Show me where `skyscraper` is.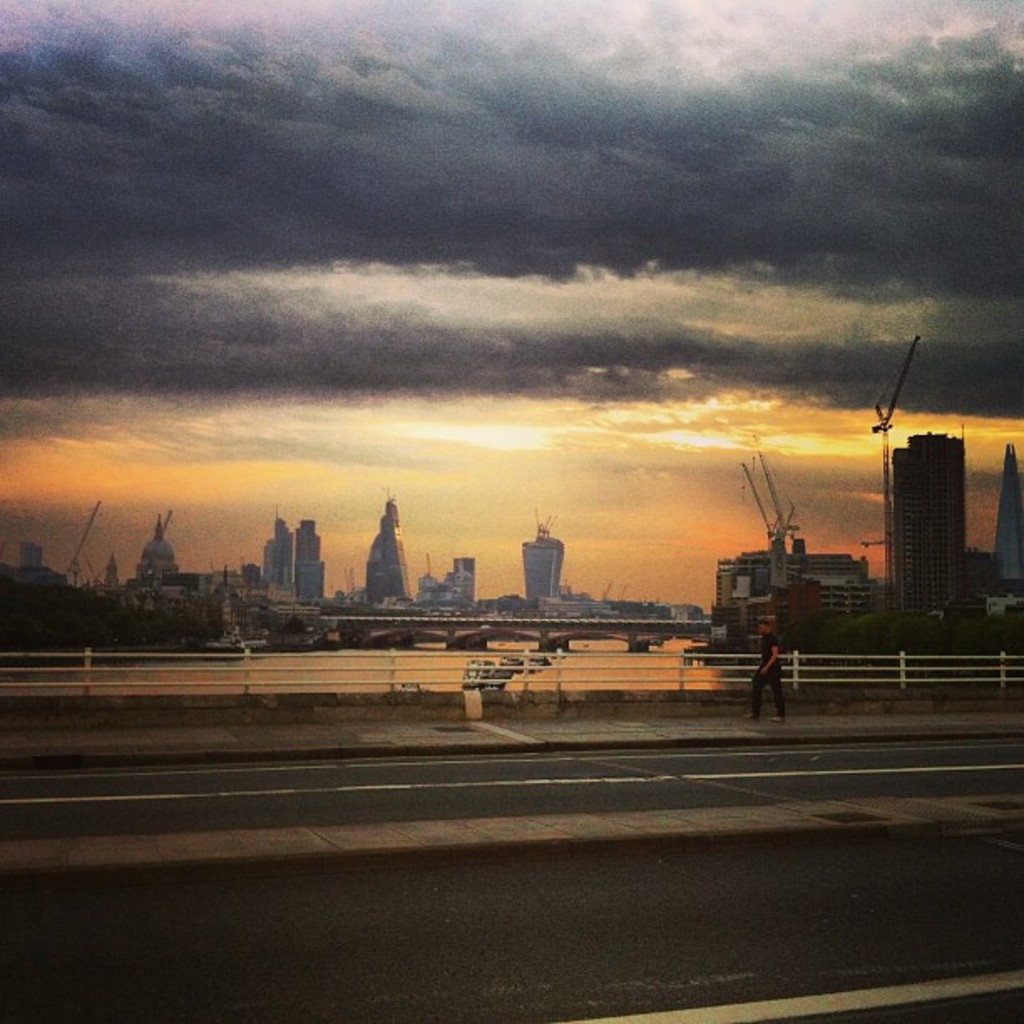
`skyscraper` is at (264,520,293,586).
